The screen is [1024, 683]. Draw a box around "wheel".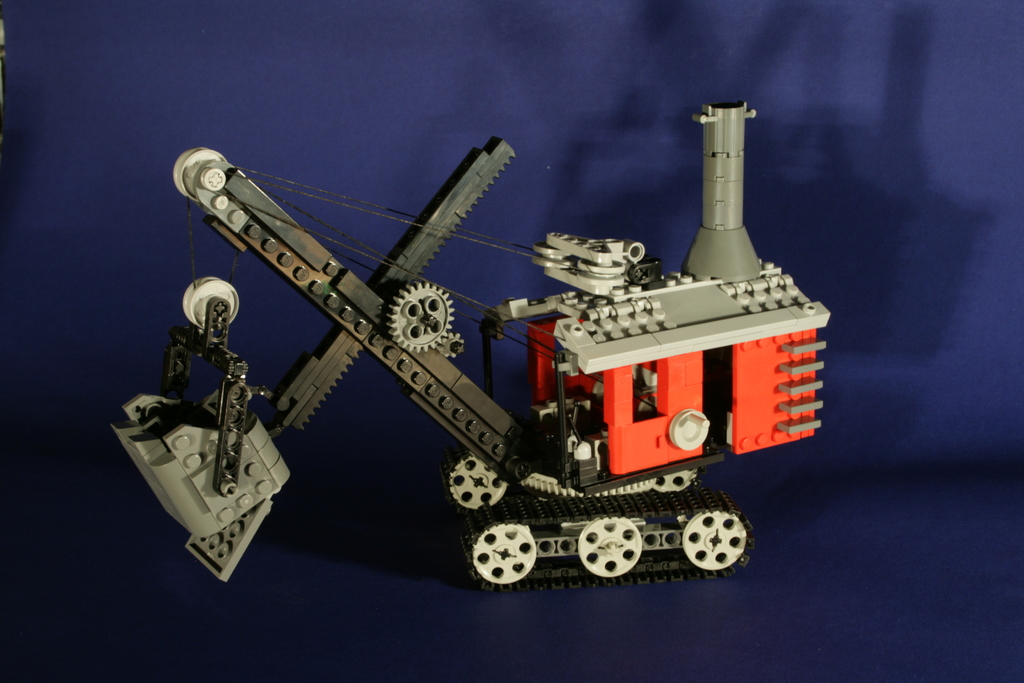
{"left": 173, "top": 145, "right": 237, "bottom": 199}.
